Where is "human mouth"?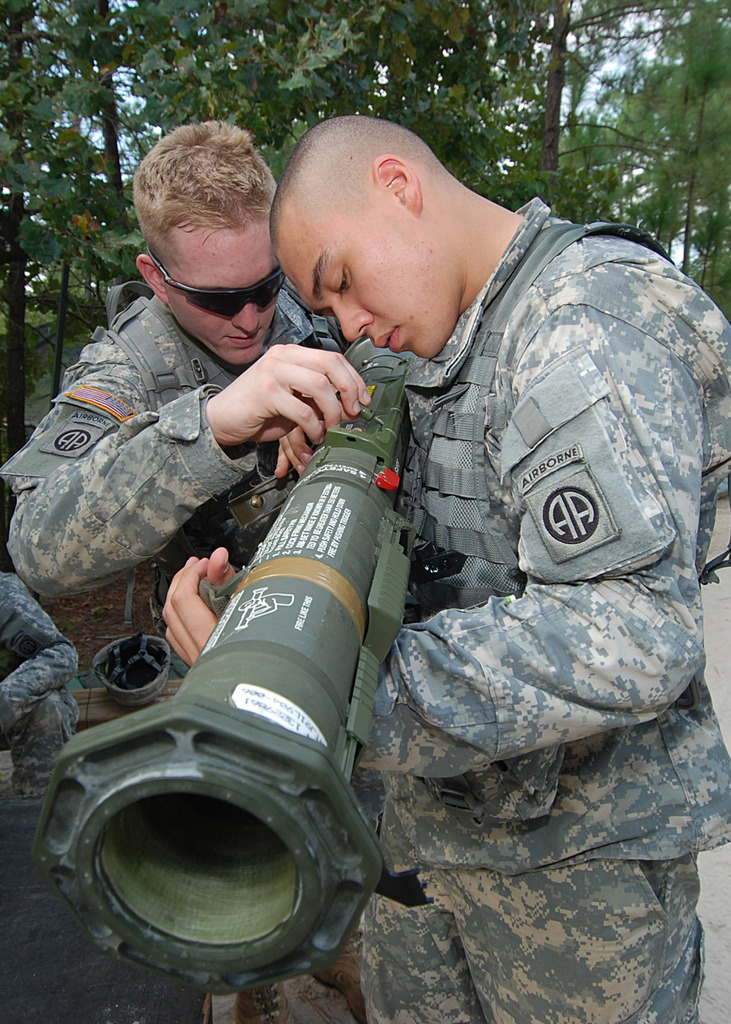
BBox(223, 326, 262, 347).
